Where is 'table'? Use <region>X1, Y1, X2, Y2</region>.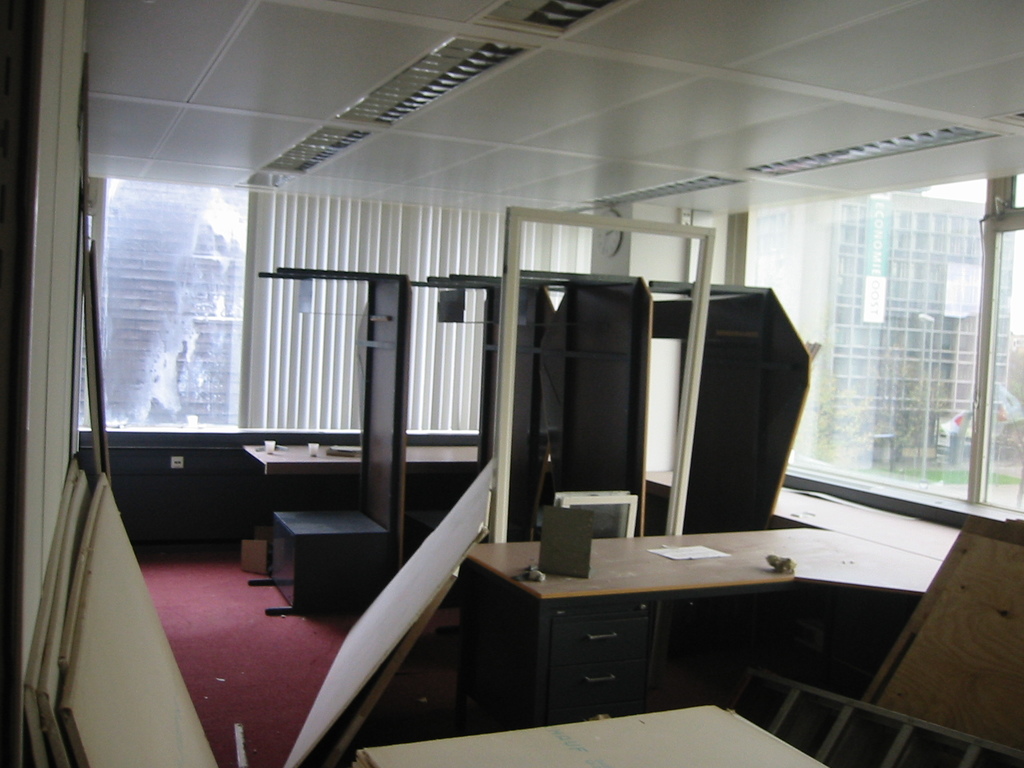
<region>456, 519, 952, 730</region>.
